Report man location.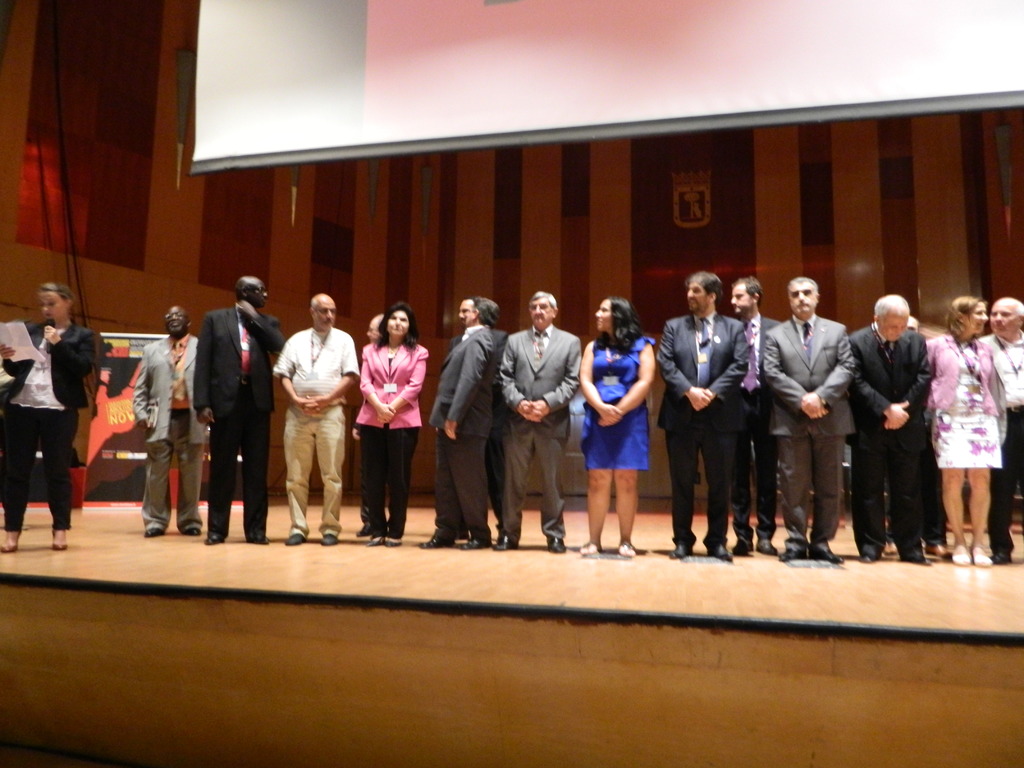
Report: (763,278,856,562).
